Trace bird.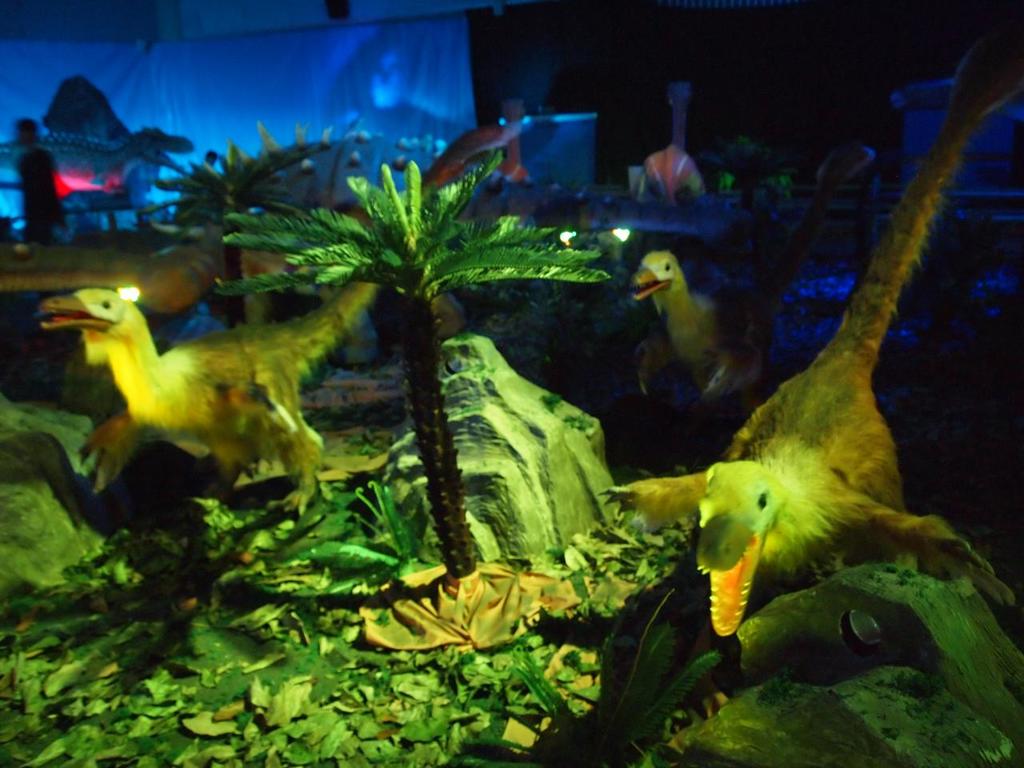
Traced to l=599, t=78, r=1023, b=638.
